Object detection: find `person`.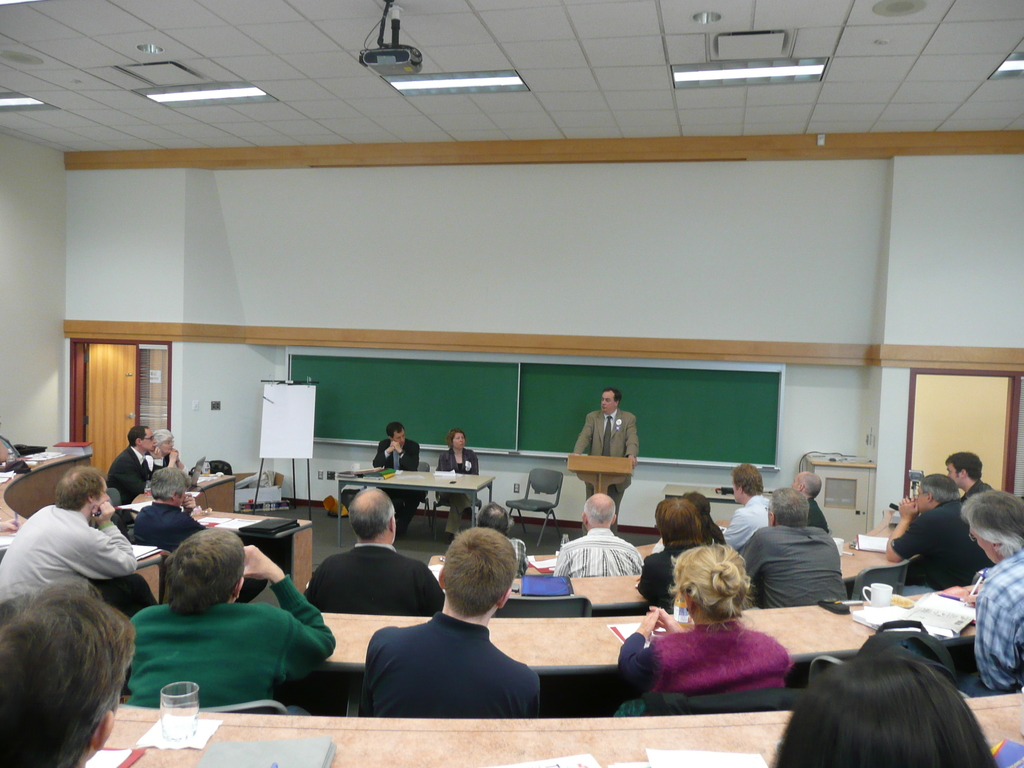
(left=369, top=421, right=423, bottom=529).
